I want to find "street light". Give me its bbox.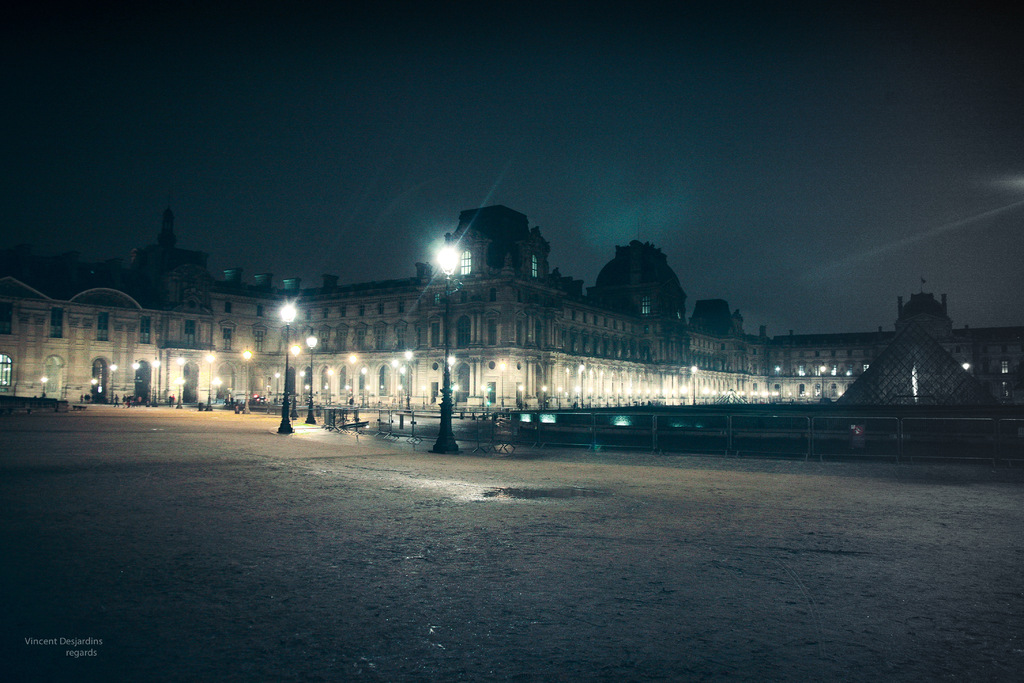
579,363,584,407.
